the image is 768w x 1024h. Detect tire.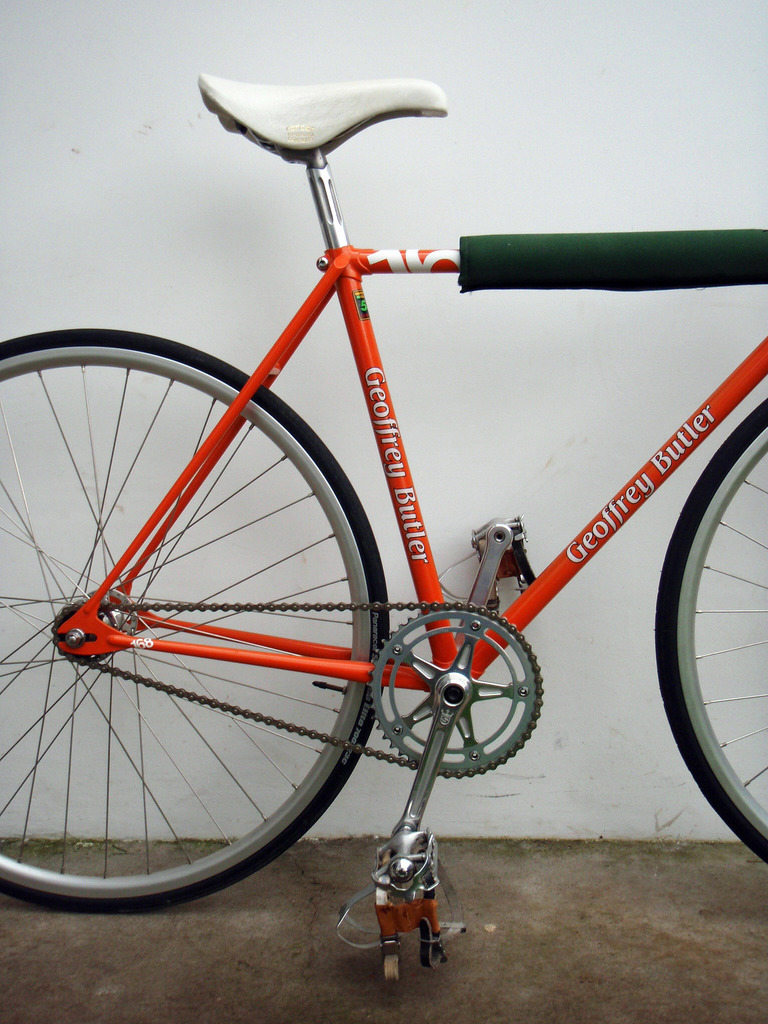
Detection: (left=2, top=329, right=410, bottom=897).
